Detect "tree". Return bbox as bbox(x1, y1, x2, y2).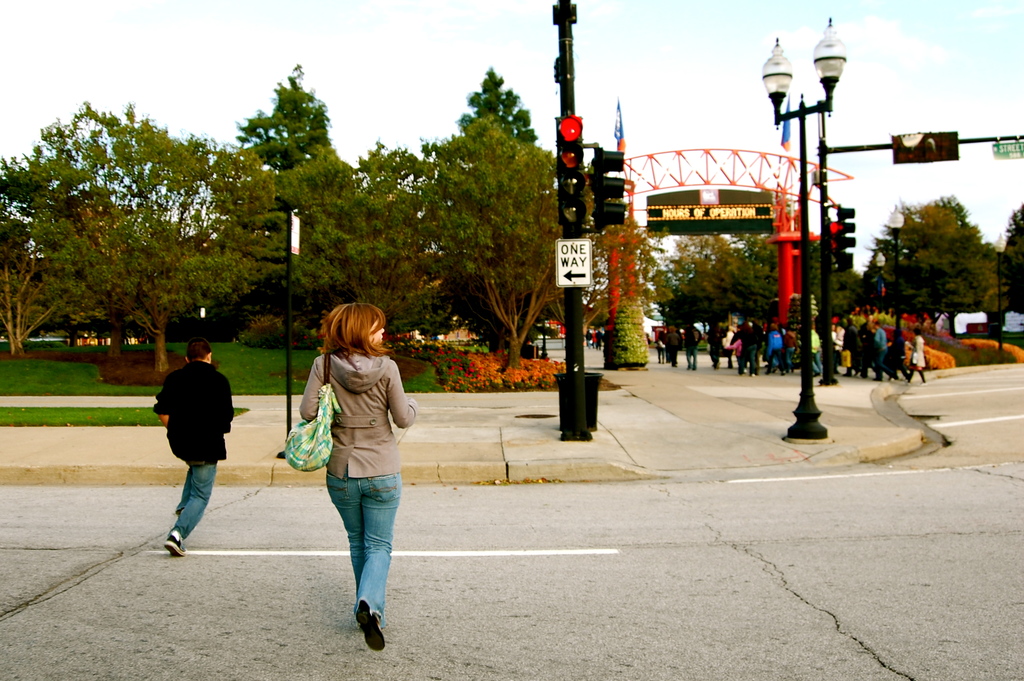
bbox(991, 190, 1023, 314).
